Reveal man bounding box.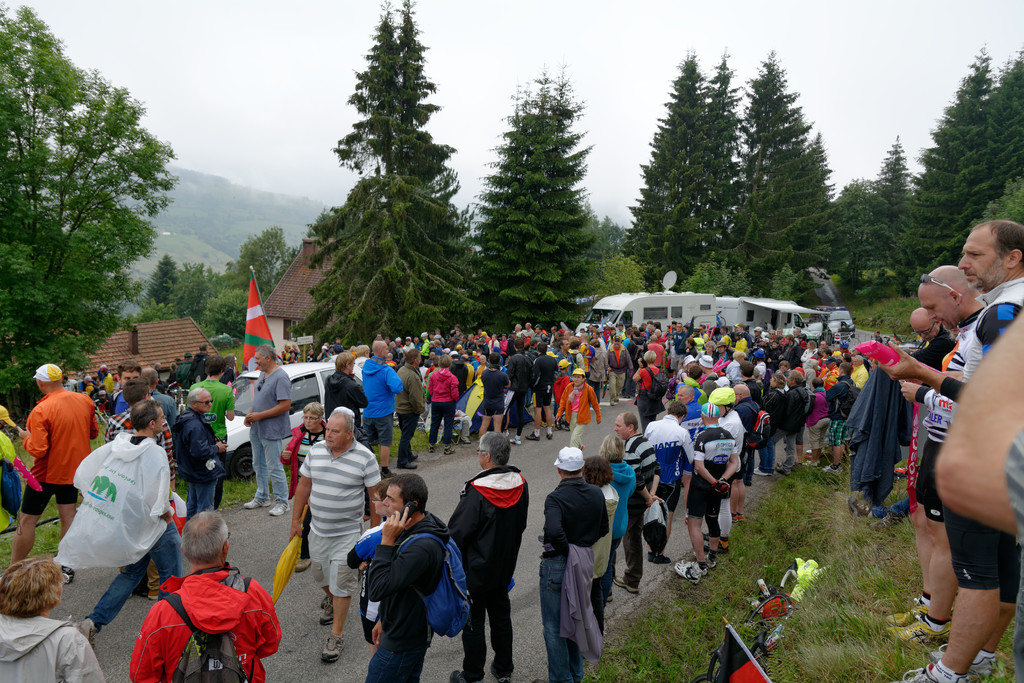
Revealed: [x1=675, y1=402, x2=740, y2=584].
